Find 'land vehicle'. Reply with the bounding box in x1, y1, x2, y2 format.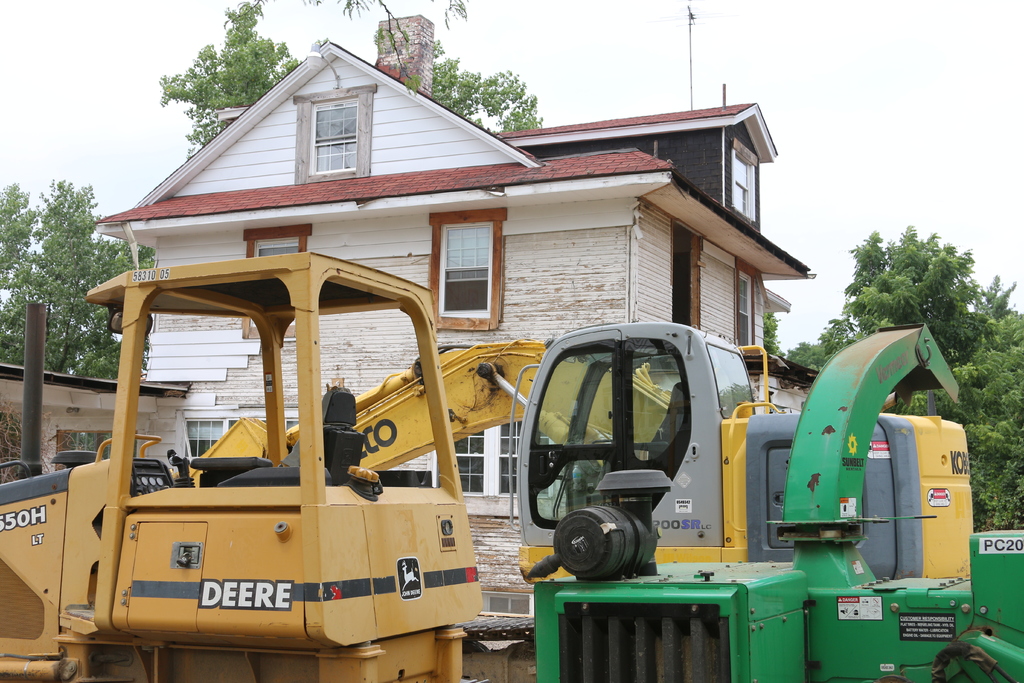
164, 325, 977, 577.
